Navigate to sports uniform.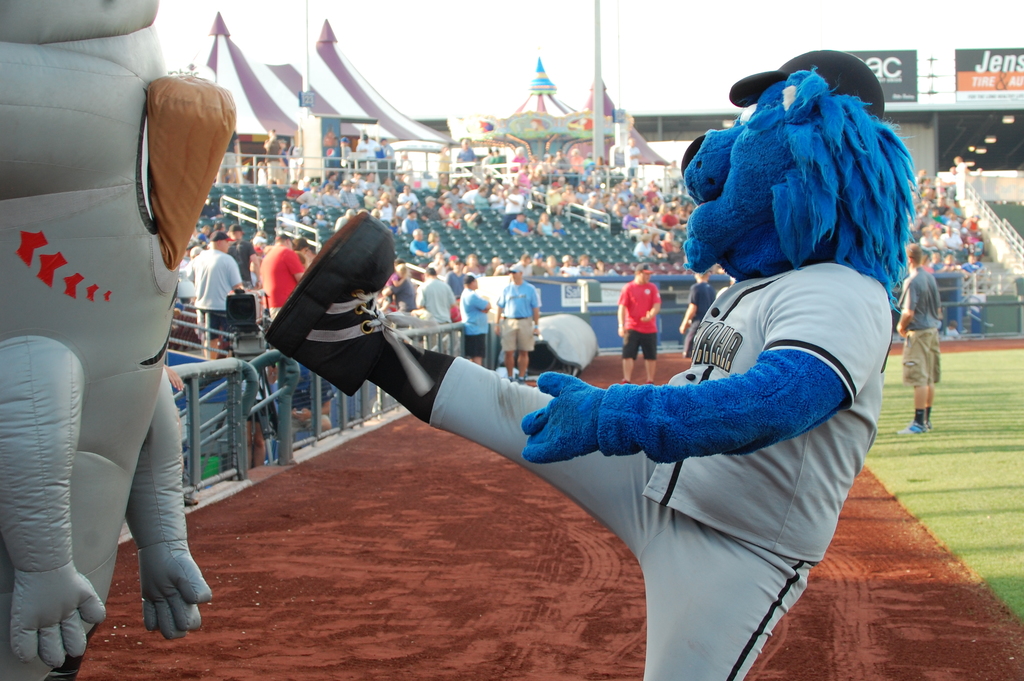
Navigation target: [x1=618, y1=280, x2=668, y2=359].
